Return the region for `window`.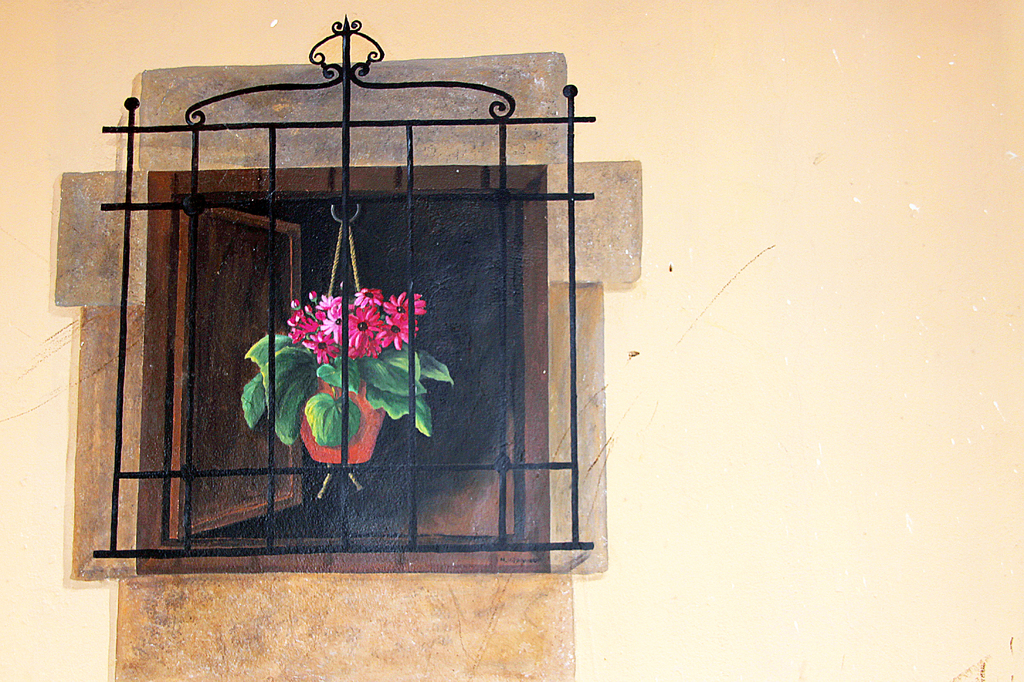
bbox(94, 51, 603, 569).
